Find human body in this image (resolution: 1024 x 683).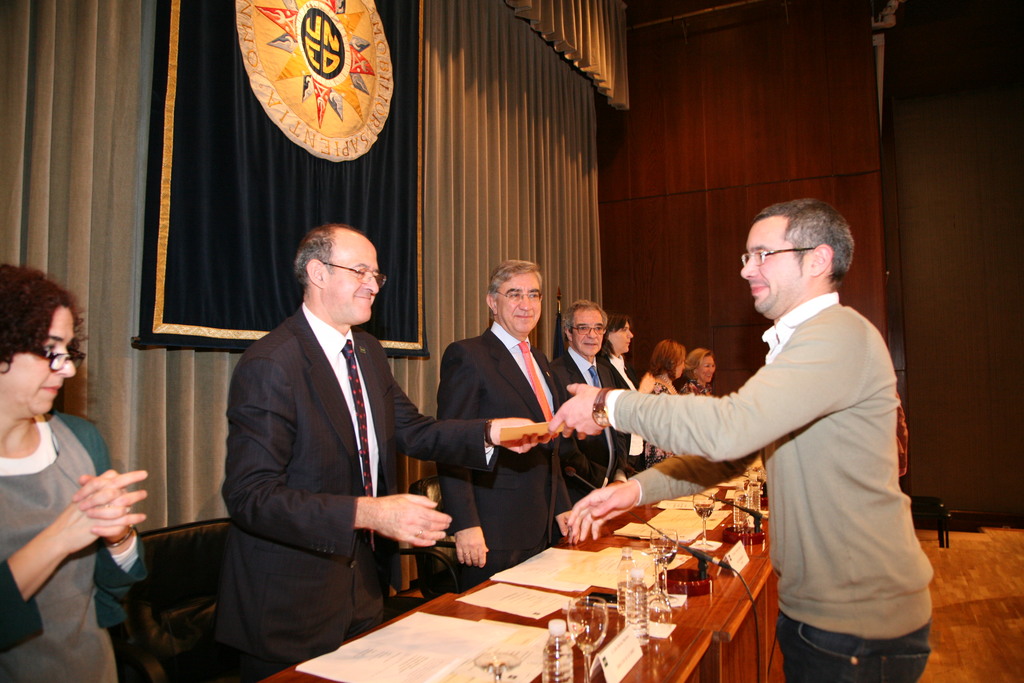
(left=547, top=346, right=628, bottom=504).
